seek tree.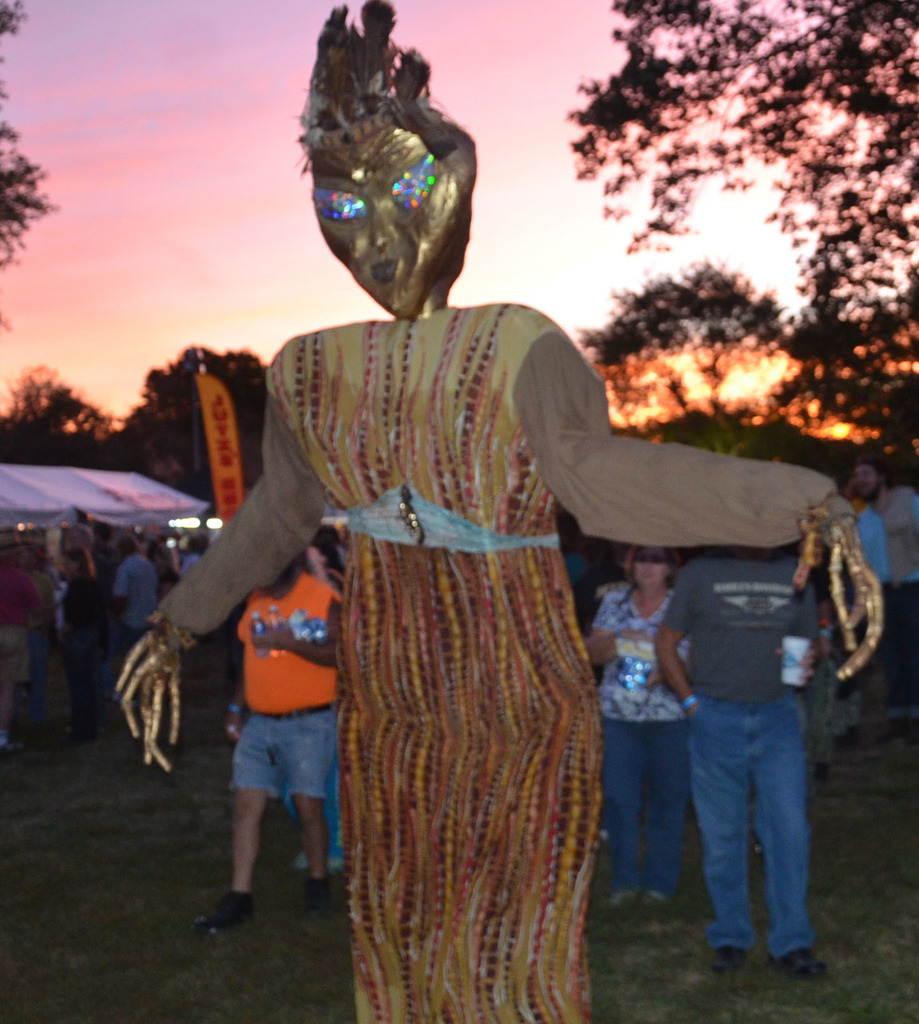
<box>0,363,124,444</box>.
